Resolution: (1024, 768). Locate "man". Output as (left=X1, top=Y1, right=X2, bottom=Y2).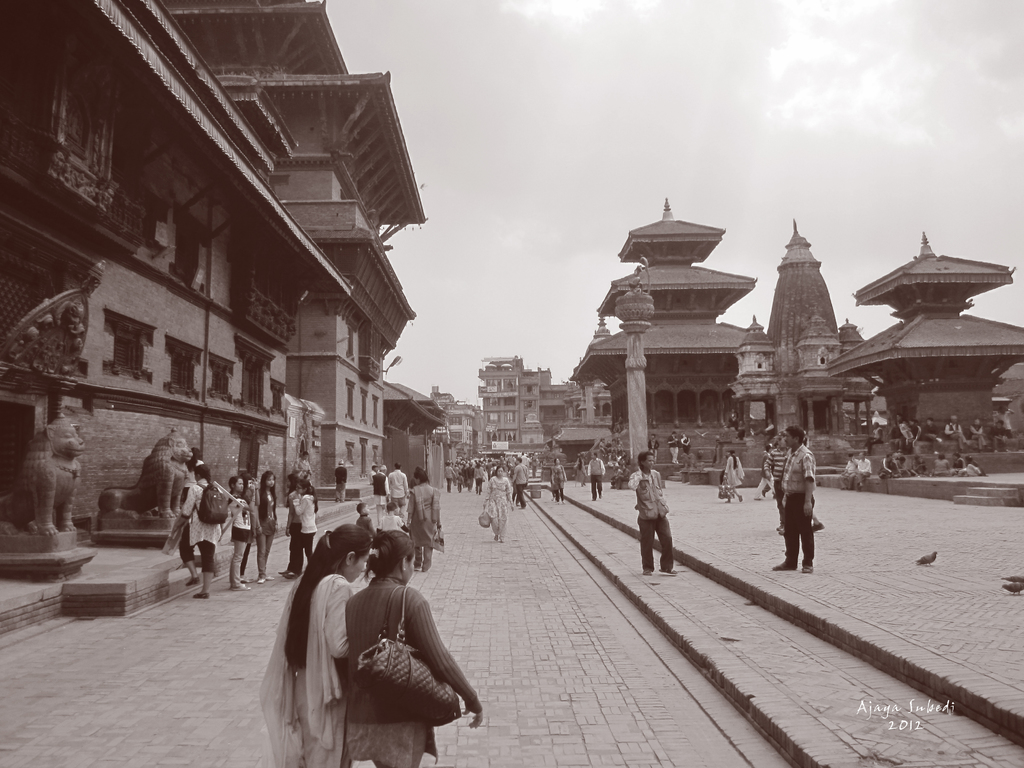
(left=860, top=420, right=885, bottom=455).
